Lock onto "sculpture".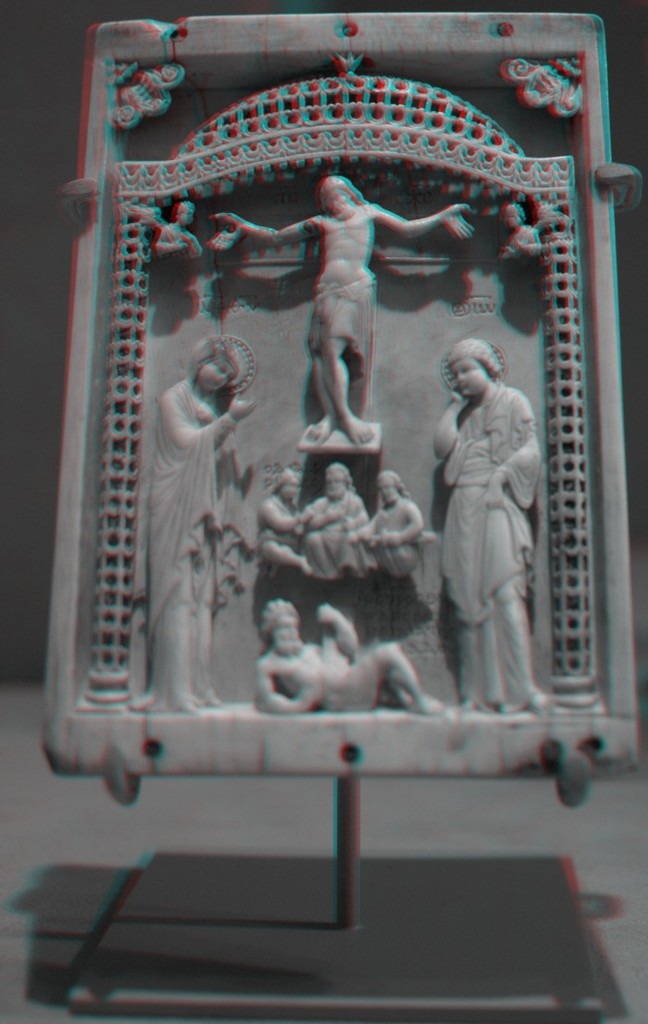
Locked: pyautogui.locateOnScreen(420, 304, 545, 681).
